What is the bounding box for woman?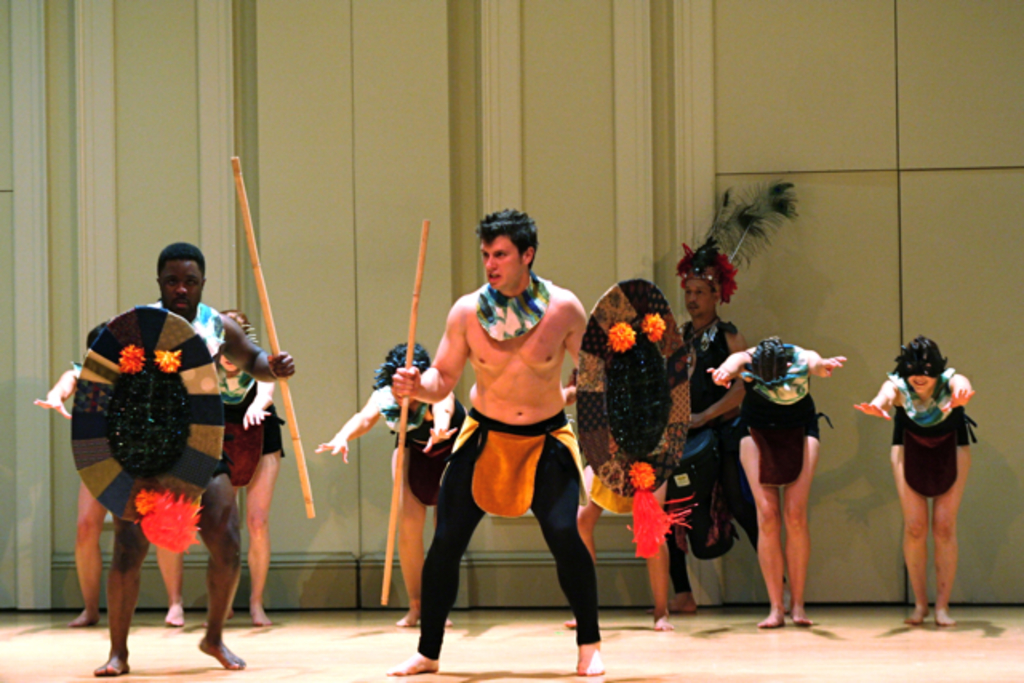
bbox(208, 307, 286, 627).
